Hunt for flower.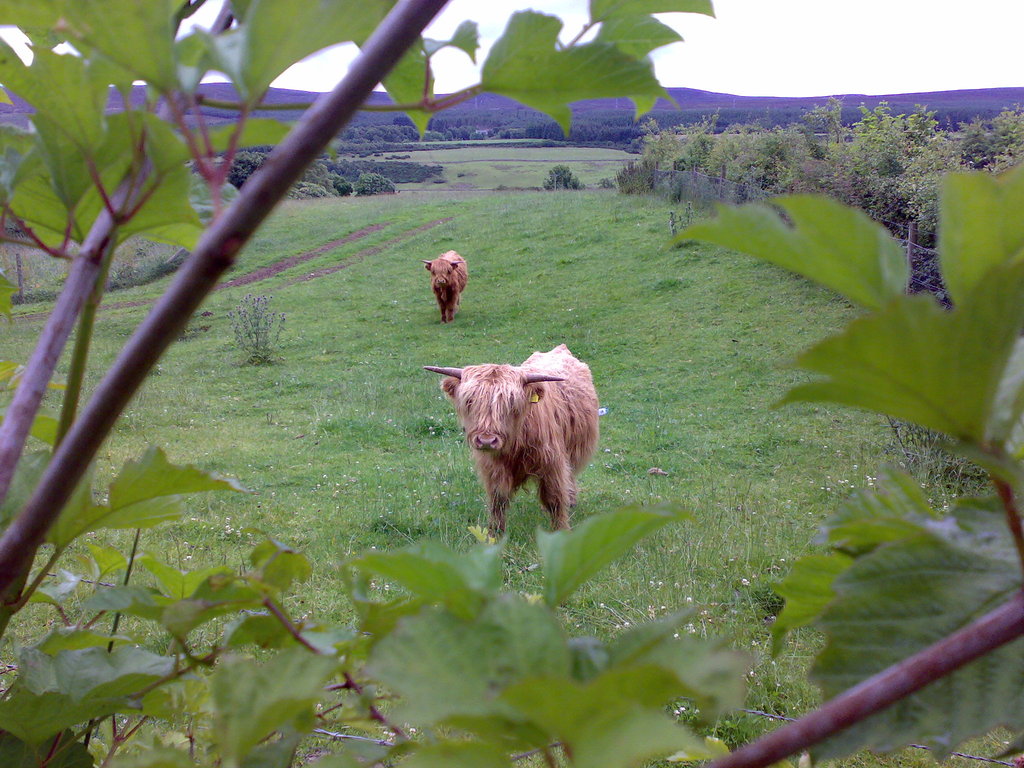
Hunted down at 684:598:694:605.
